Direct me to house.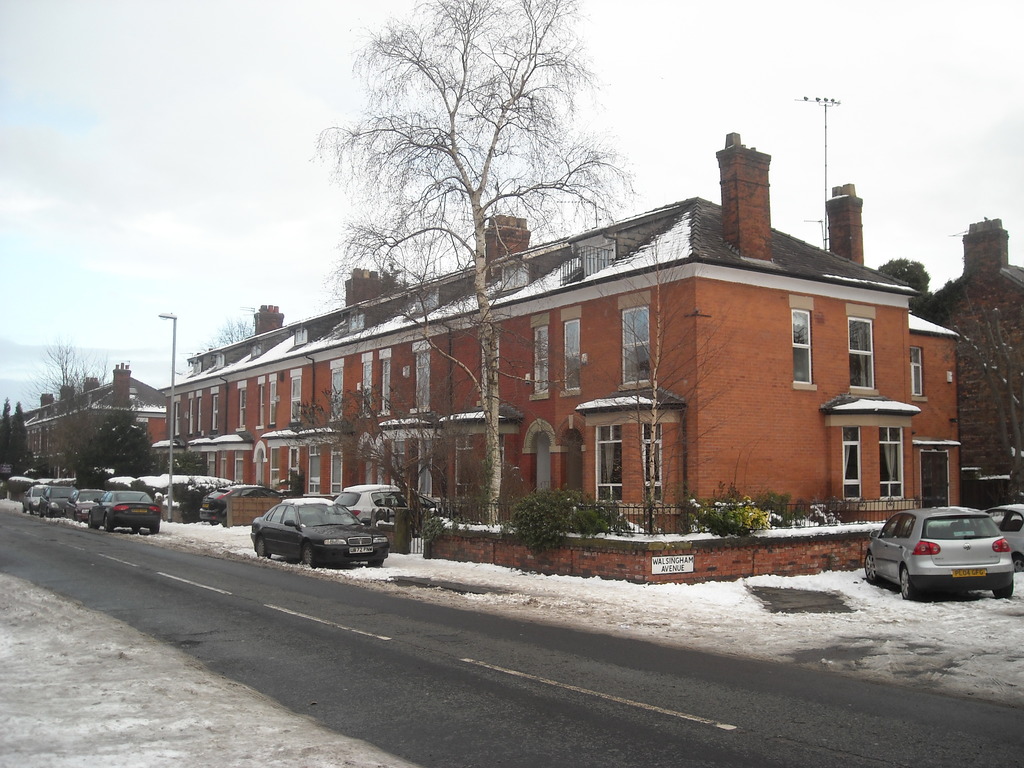
Direction: <box>944,209,1022,511</box>.
